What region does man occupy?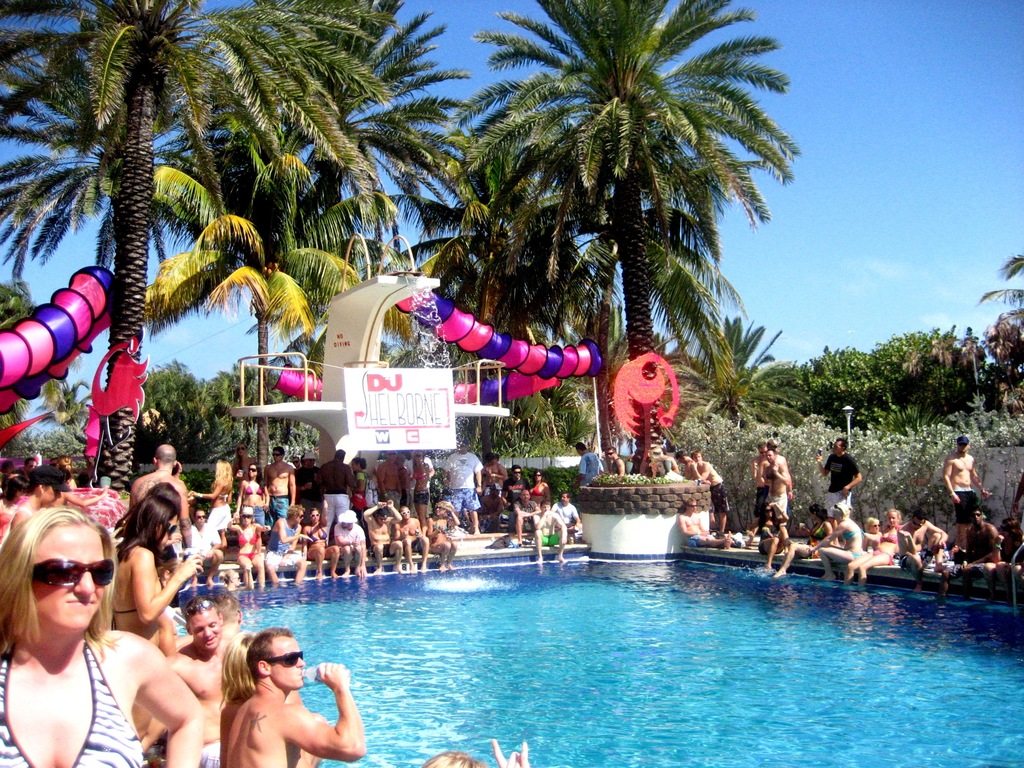
232:444:253:482.
